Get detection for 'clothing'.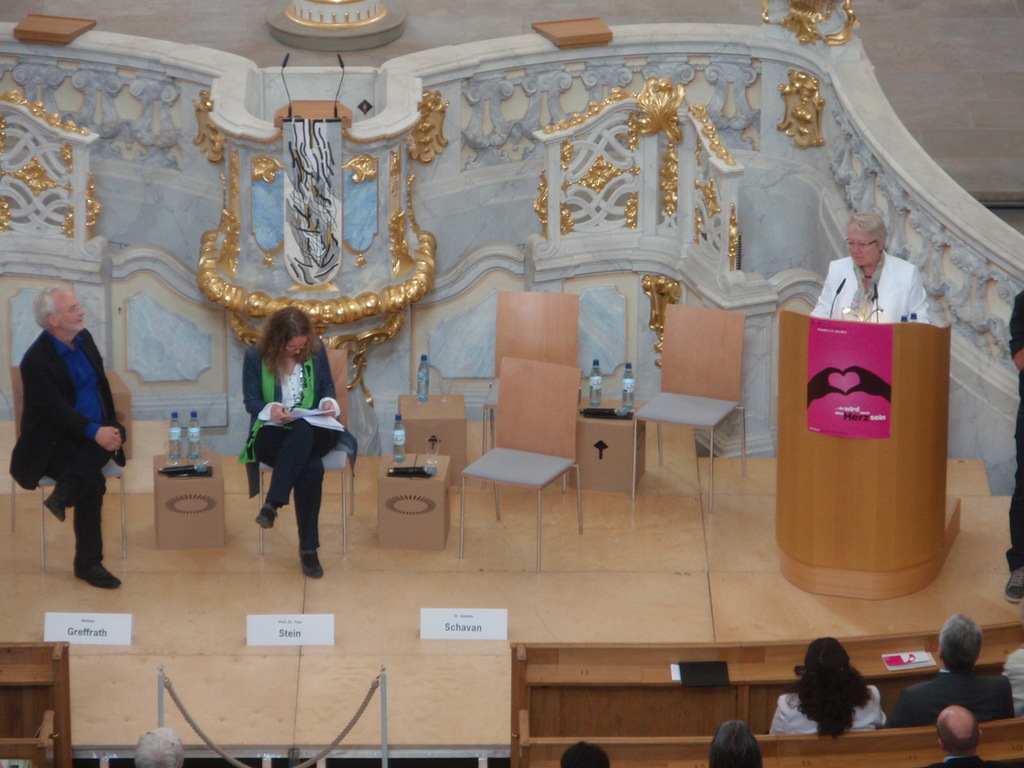
Detection: locate(925, 758, 991, 767).
